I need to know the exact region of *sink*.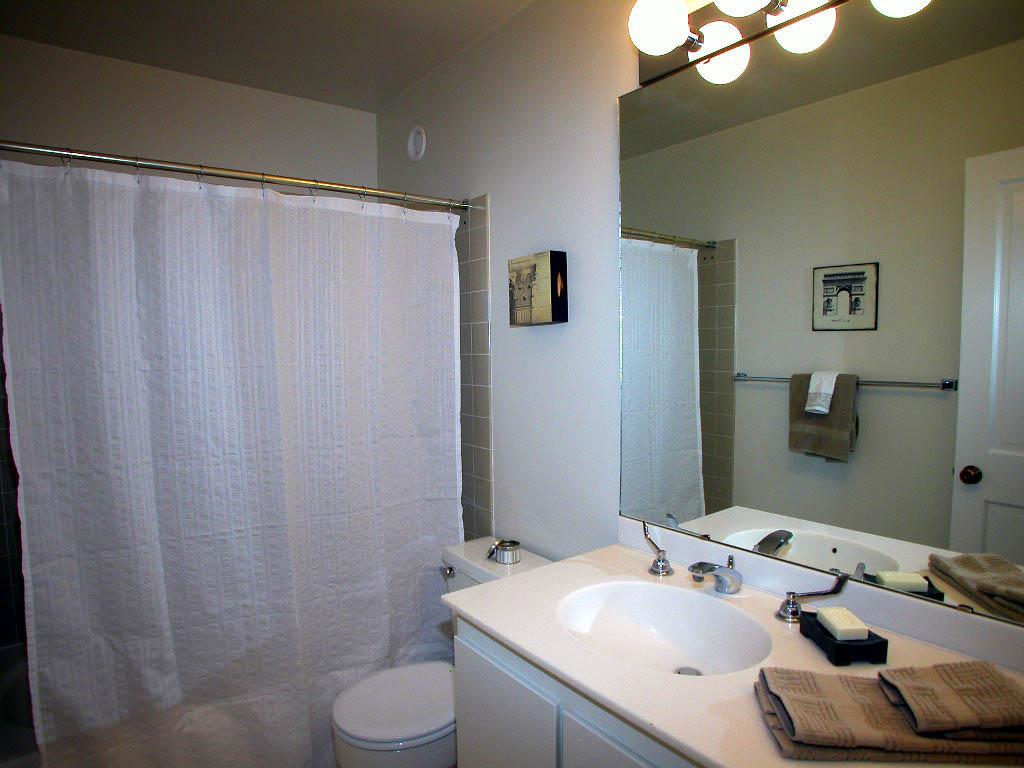
Region: (left=535, top=546, right=788, bottom=737).
